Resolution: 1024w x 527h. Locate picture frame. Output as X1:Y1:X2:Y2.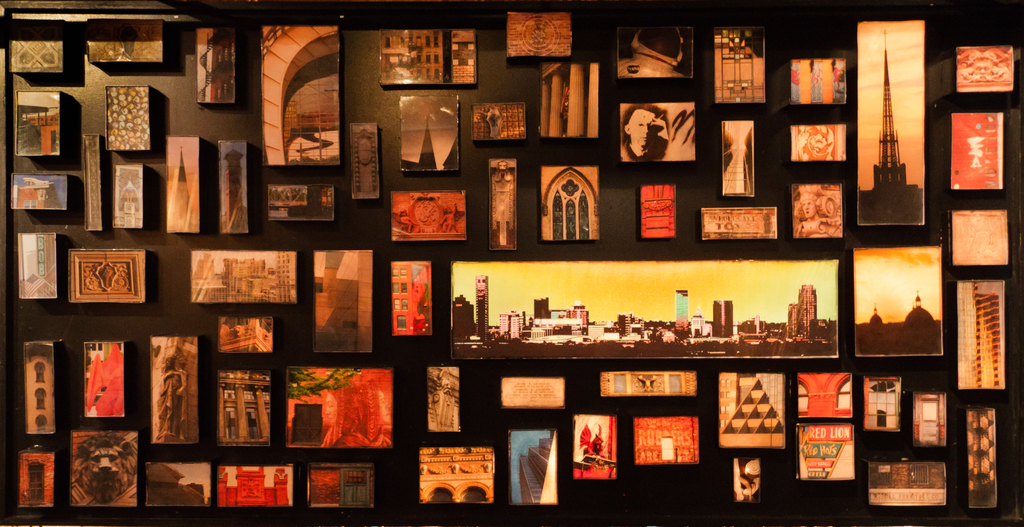
958:47:1018:93.
